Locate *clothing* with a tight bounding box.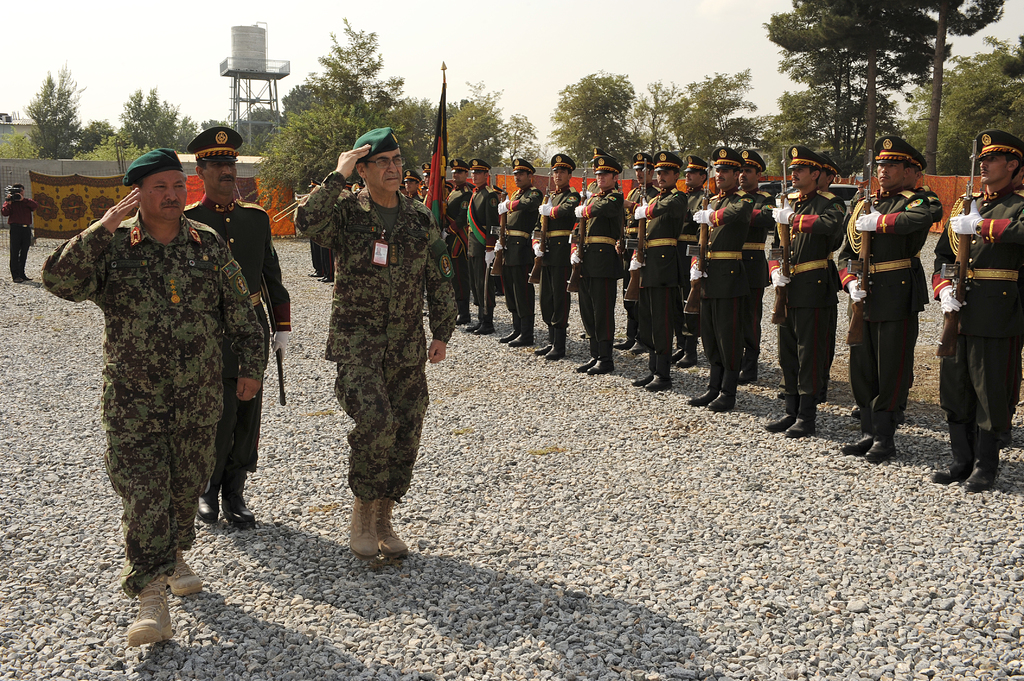
detection(531, 181, 582, 348).
